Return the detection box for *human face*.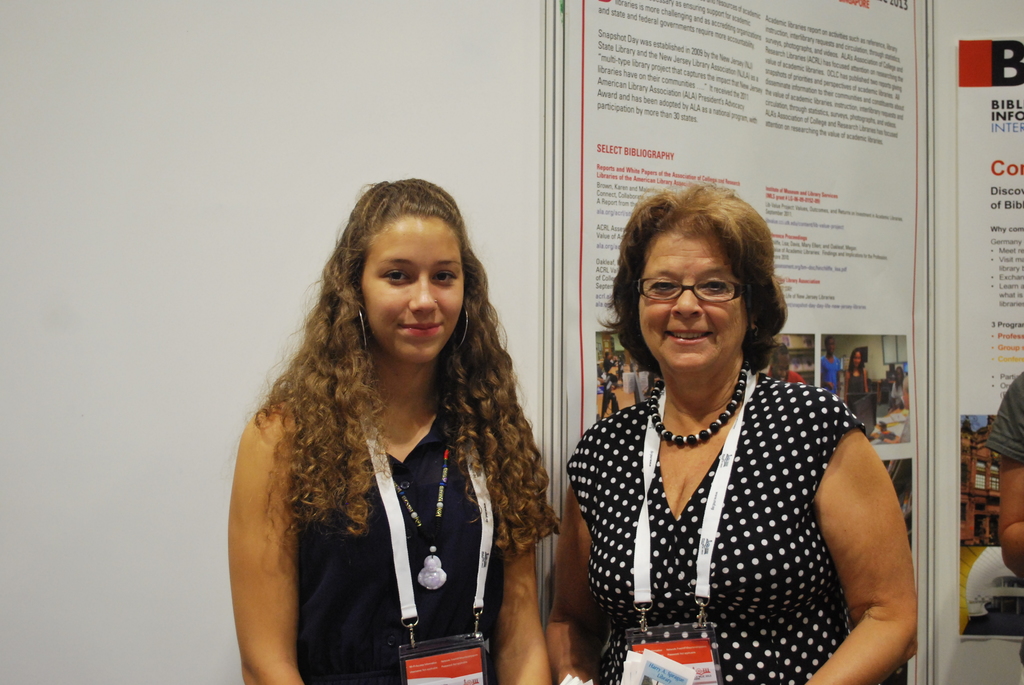
[637,231,750,374].
